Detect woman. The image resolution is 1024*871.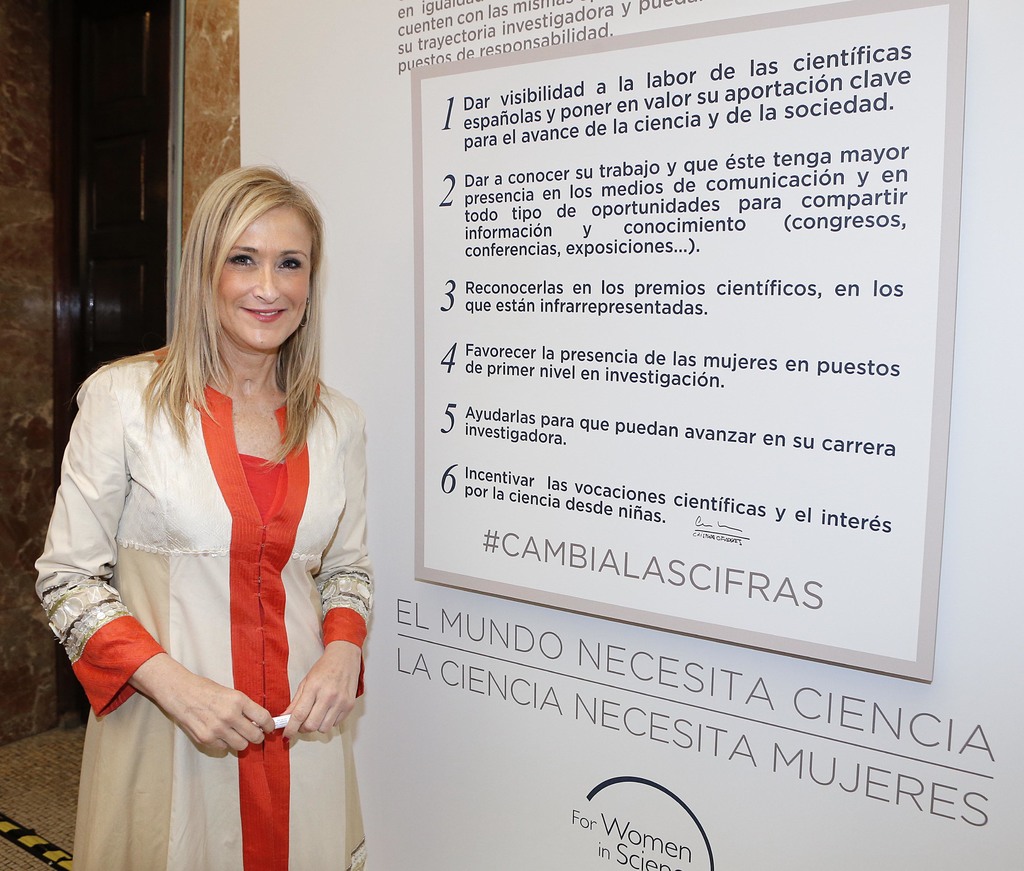
[36, 168, 381, 841].
